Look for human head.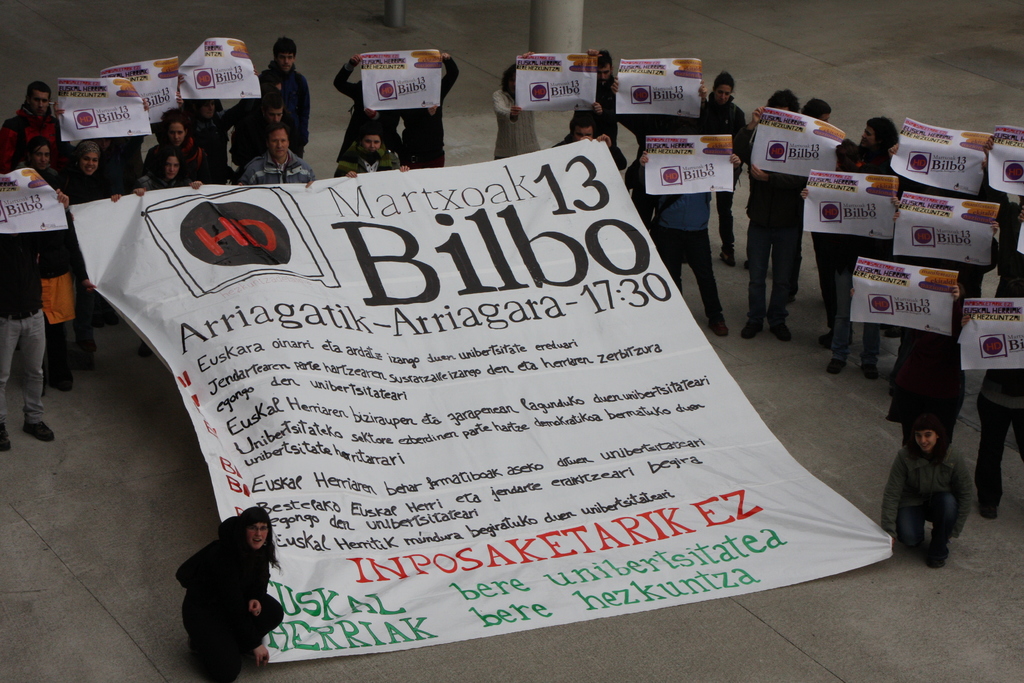
Found: (left=241, top=507, right=271, bottom=550).
